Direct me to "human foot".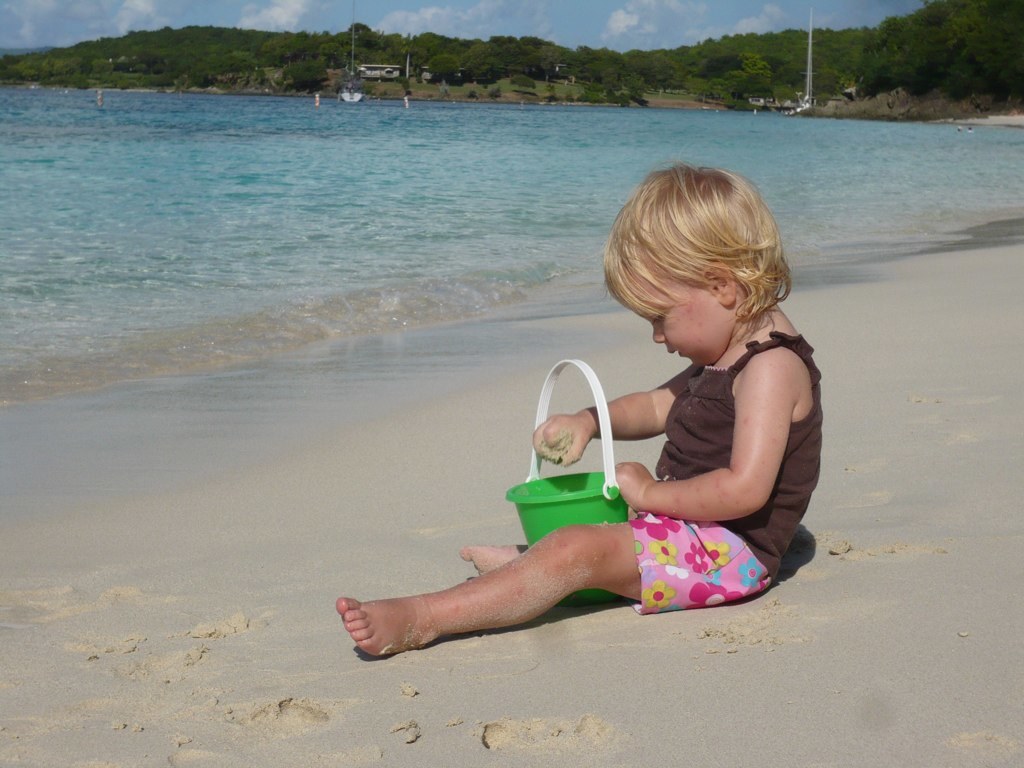
Direction: box=[332, 586, 448, 663].
